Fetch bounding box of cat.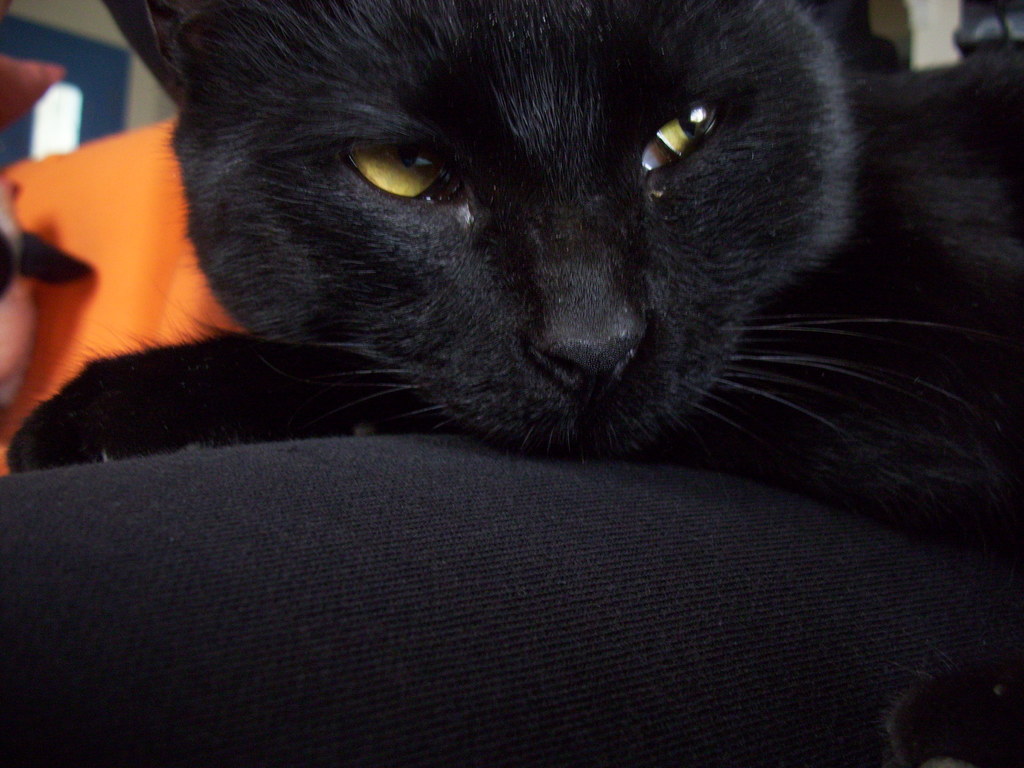
Bbox: [5, 3, 1023, 767].
